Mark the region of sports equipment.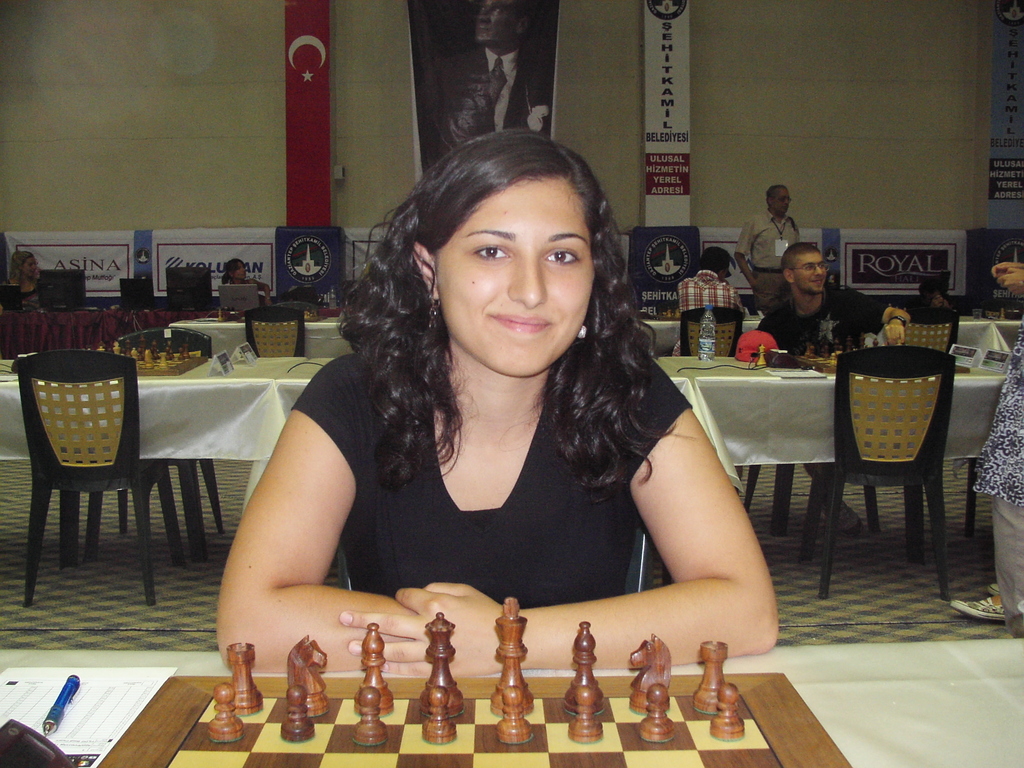
Region: [left=298, top=308, right=327, bottom=323].
